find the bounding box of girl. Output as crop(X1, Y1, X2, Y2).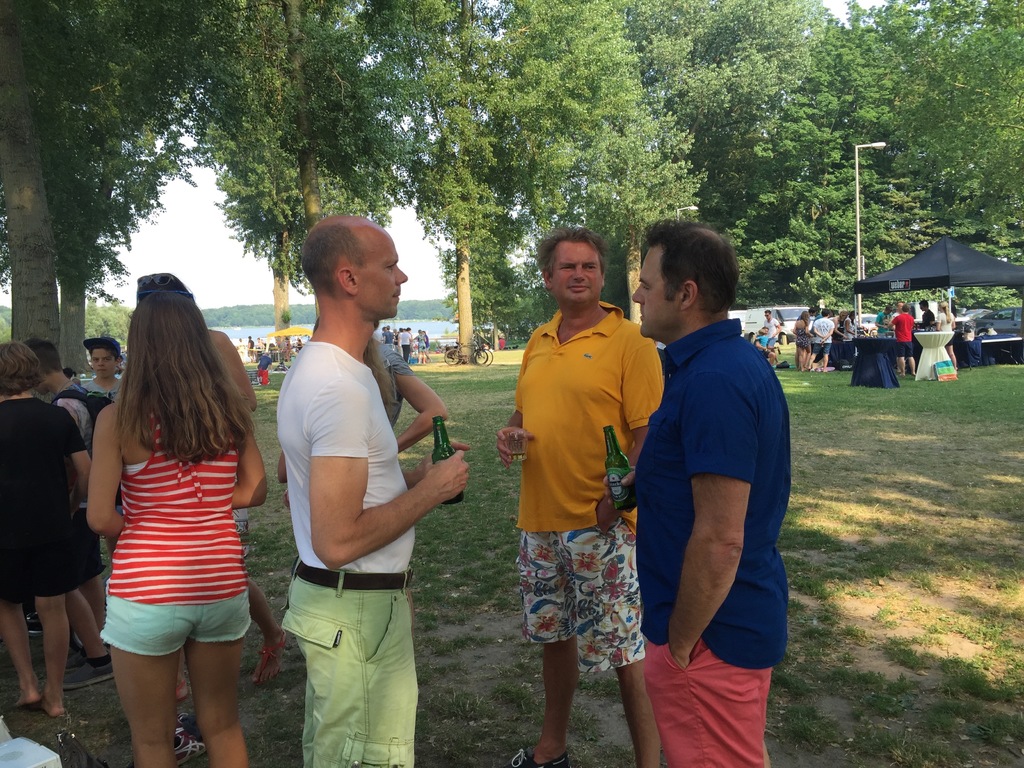
crop(0, 339, 93, 713).
